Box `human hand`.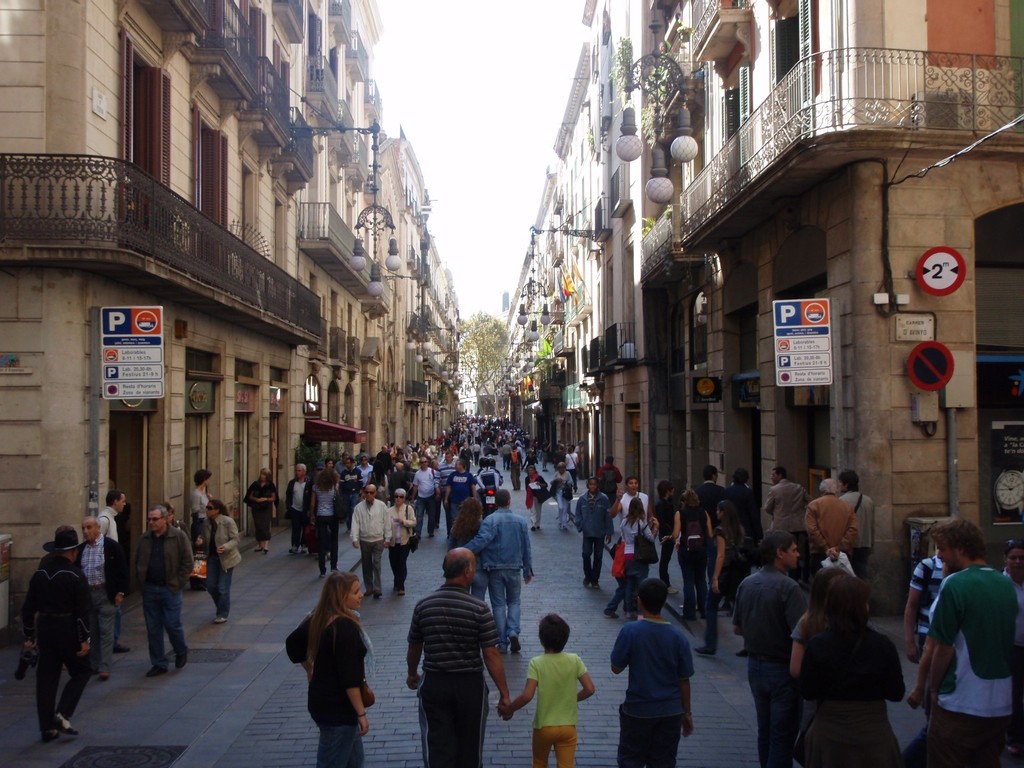
353:540:360:549.
